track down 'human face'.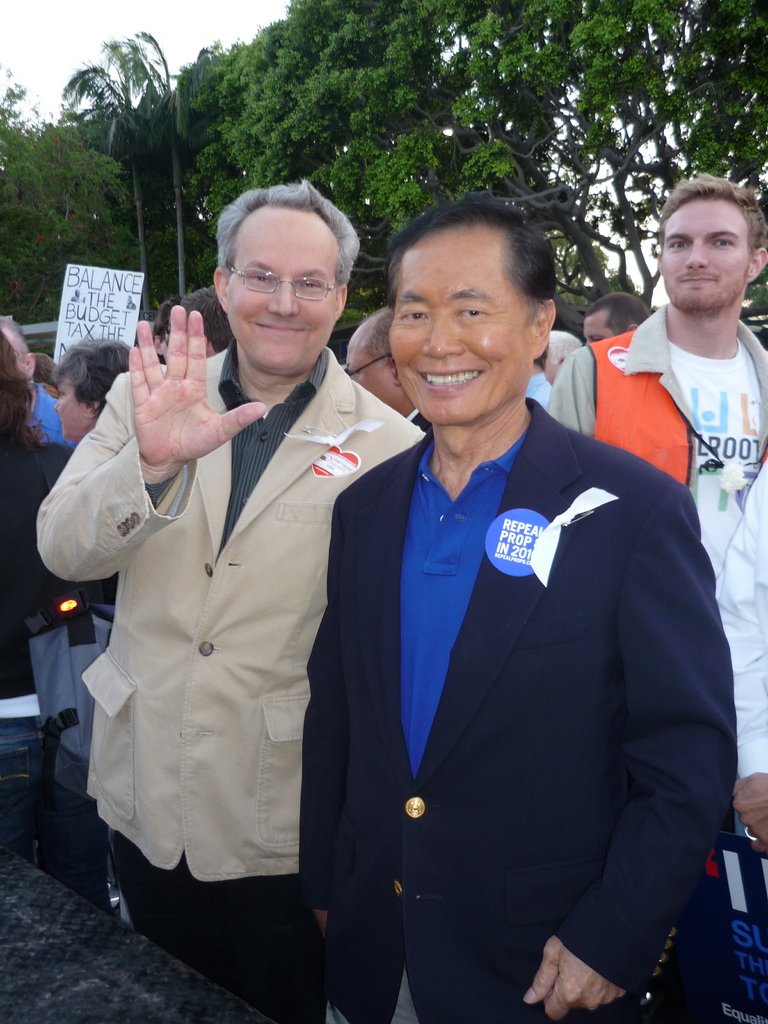
Tracked to select_region(58, 384, 88, 440).
